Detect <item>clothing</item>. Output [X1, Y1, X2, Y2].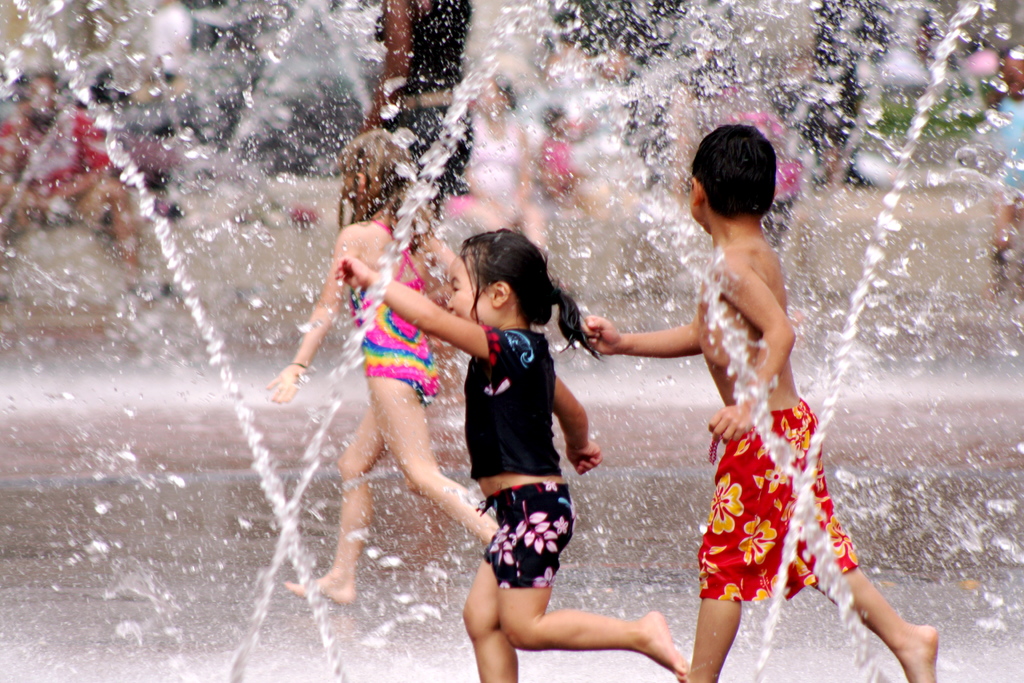
[346, 220, 453, 395].
